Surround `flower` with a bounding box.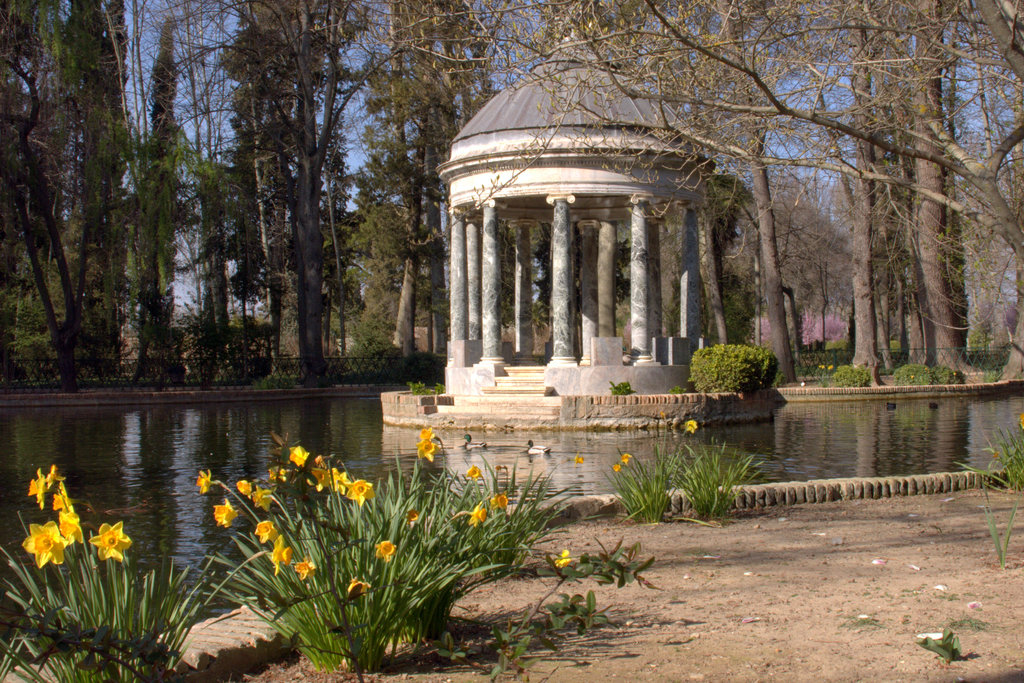
x1=417, y1=442, x2=435, y2=460.
